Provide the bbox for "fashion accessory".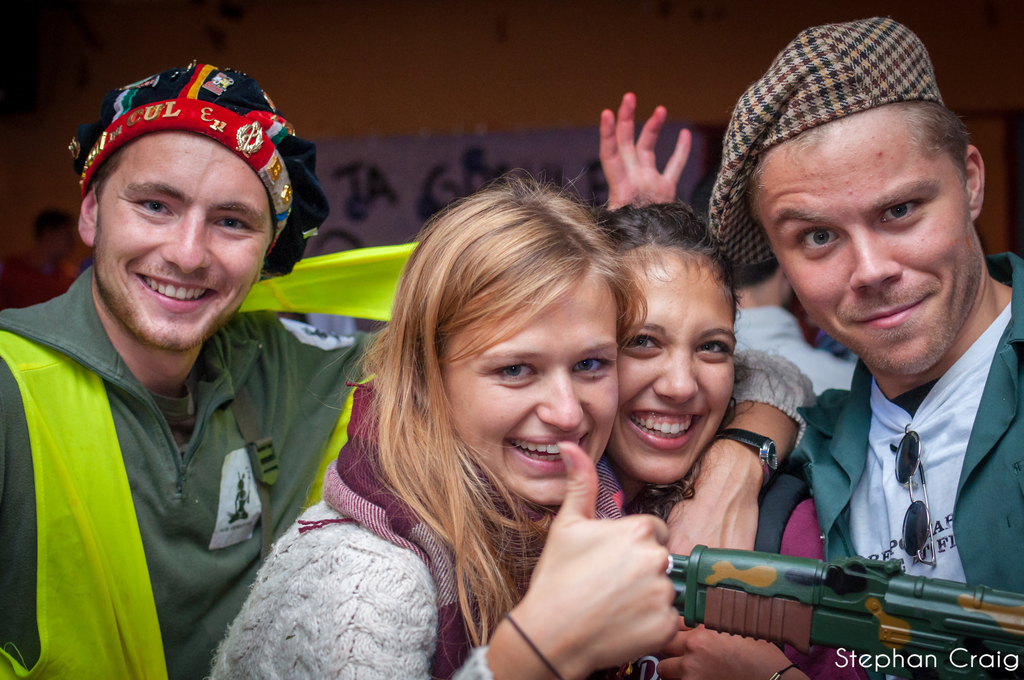
<box>709,15,943,266</box>.
